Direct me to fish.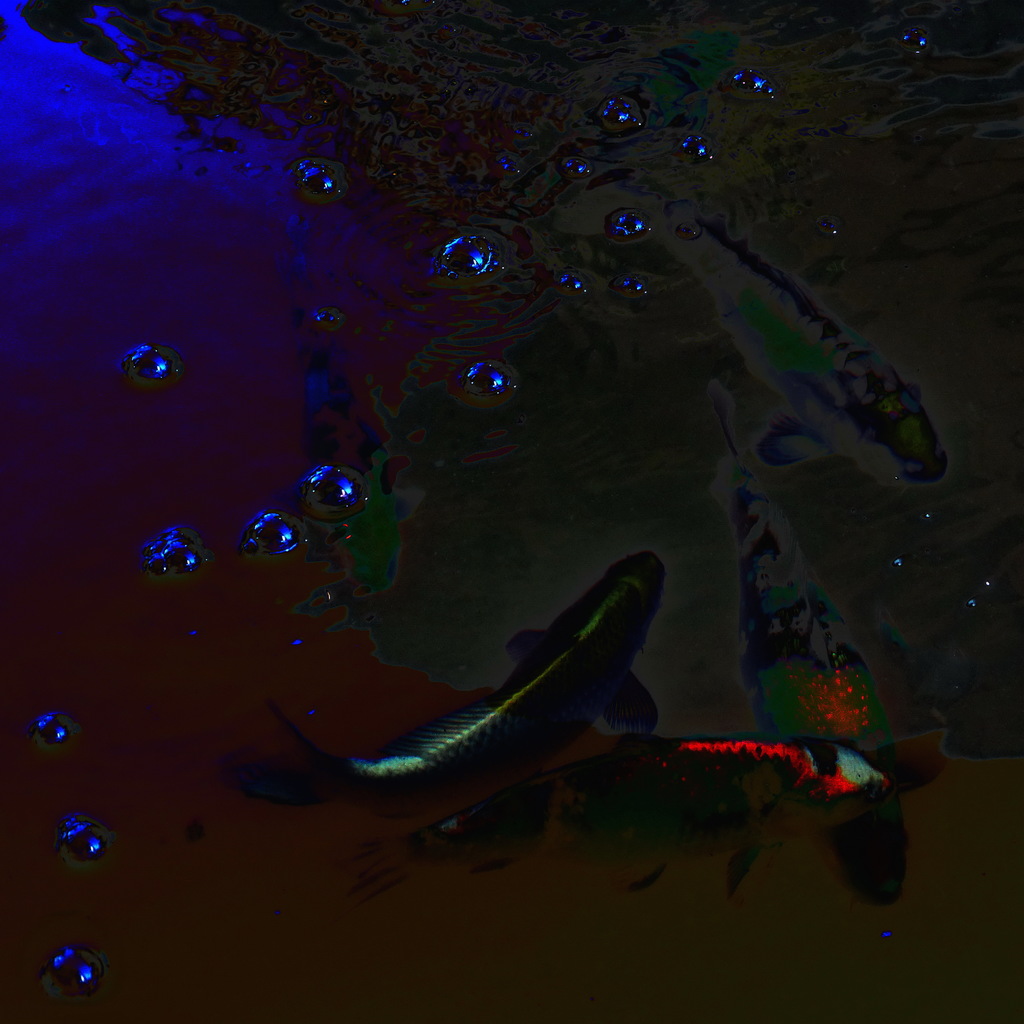
Direction: (886,22,947,53).
